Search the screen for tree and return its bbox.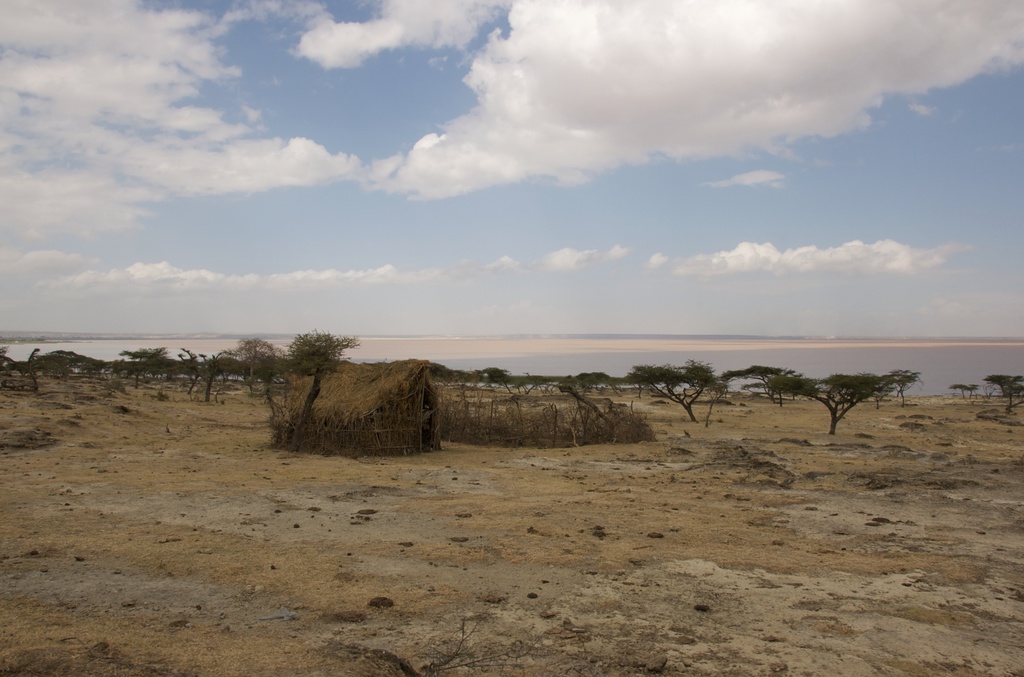
Found: 287:317:356:442.
